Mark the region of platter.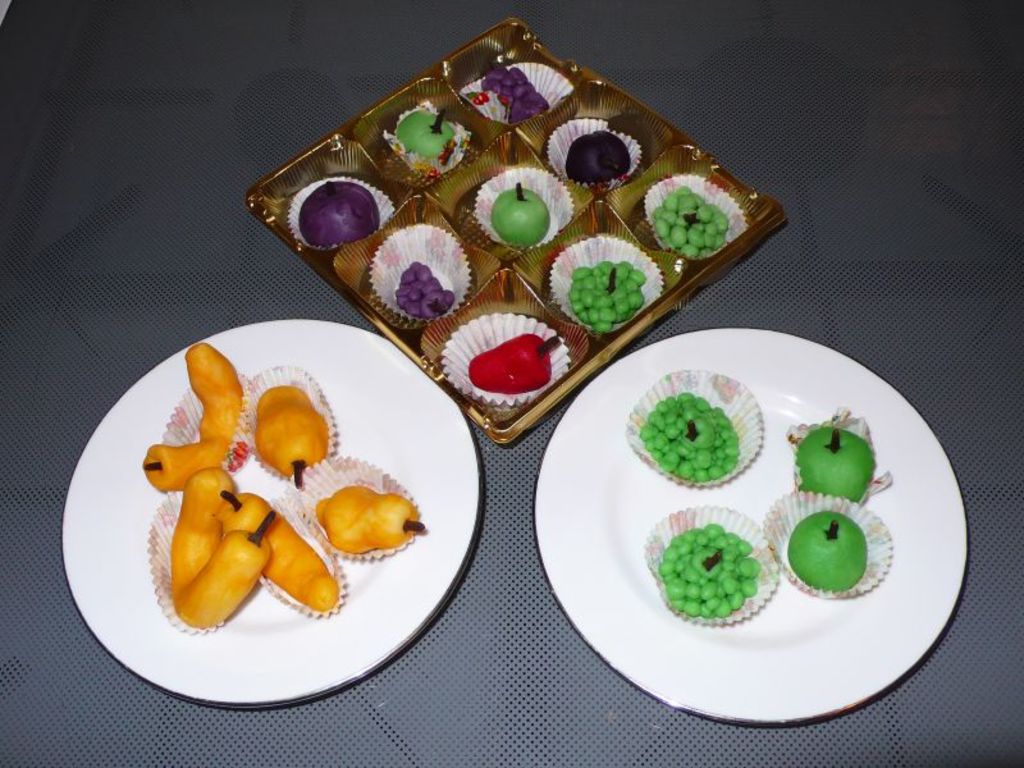
Region: crop(532, 328, 969, 724).
